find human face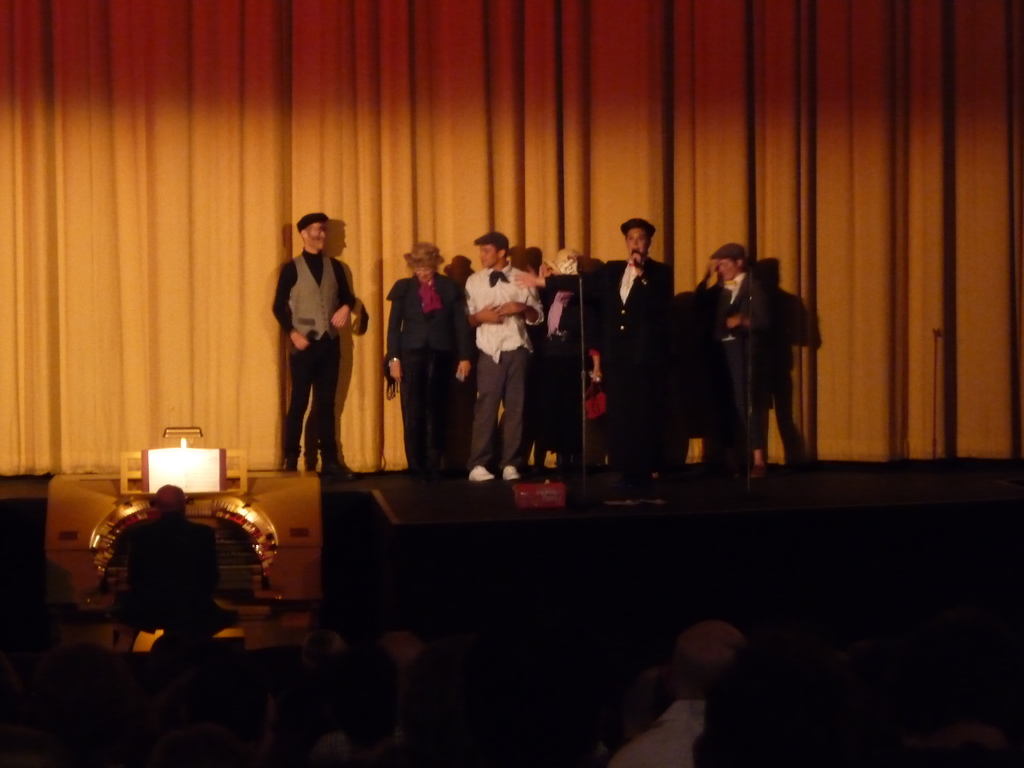
box(474, 242, 498, 269)
